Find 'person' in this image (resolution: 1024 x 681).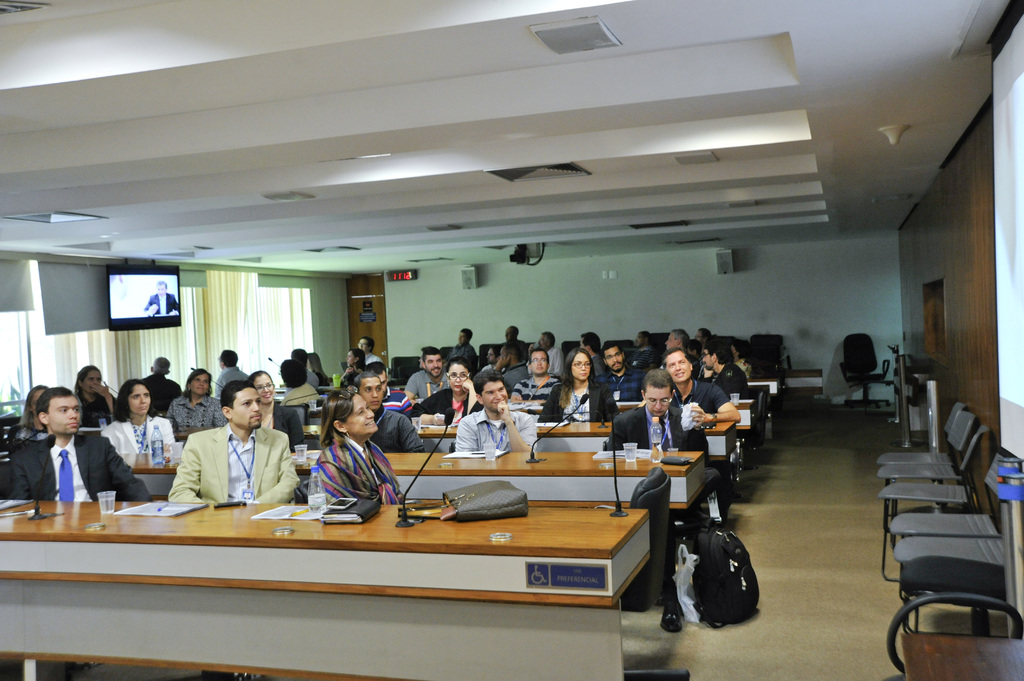
[x1=628, y1=330, x2=646, y2=371].
